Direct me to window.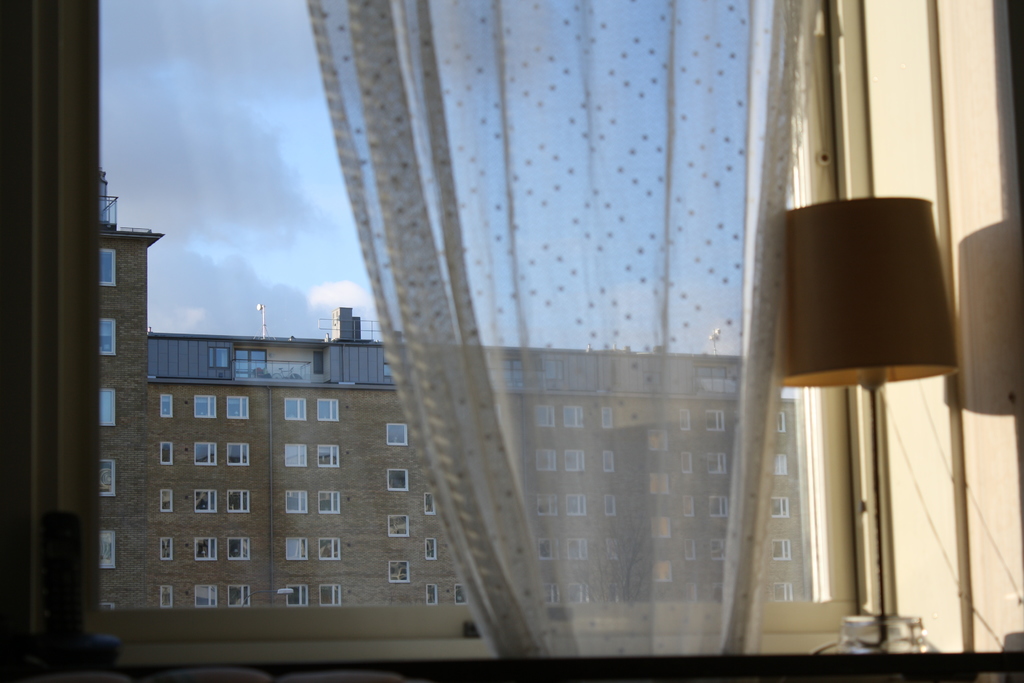
Direction: [317,495,341,514].
